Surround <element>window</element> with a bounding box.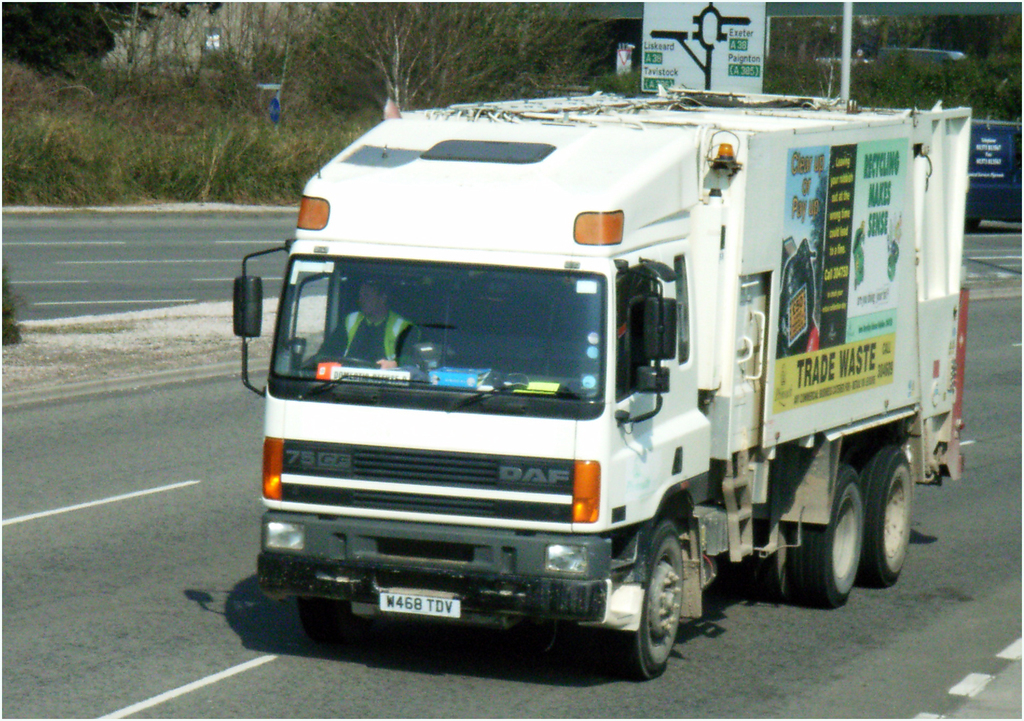
(620,262,657,401).
